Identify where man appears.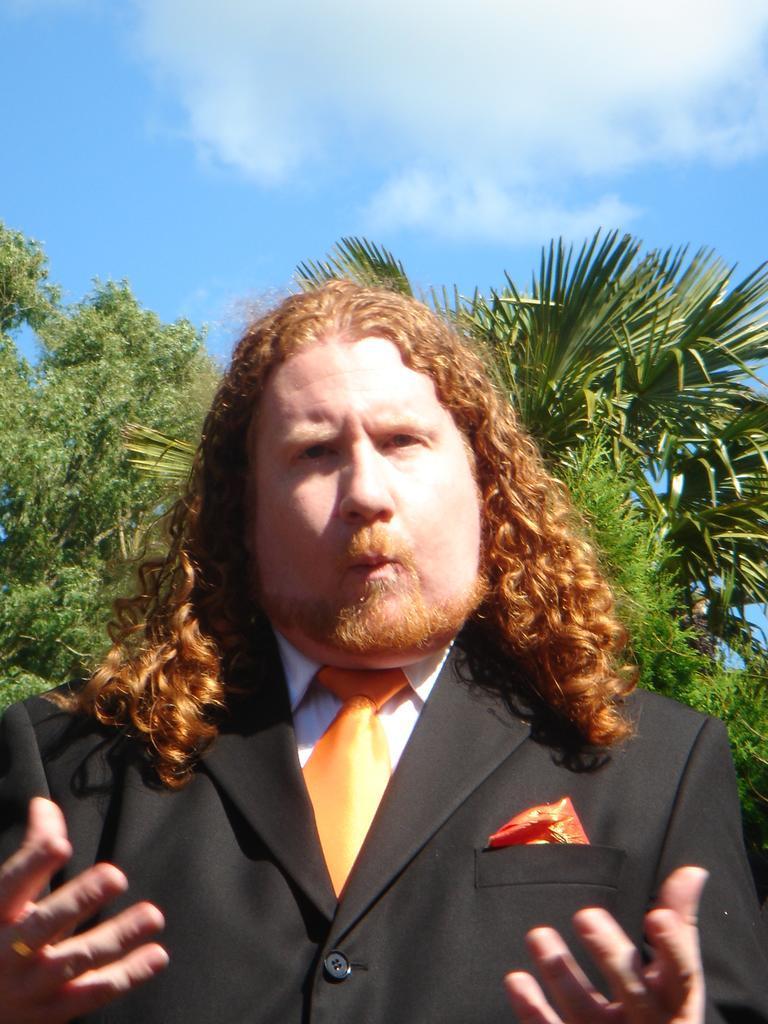
Appears at region(34, 253, 734, 1001).
